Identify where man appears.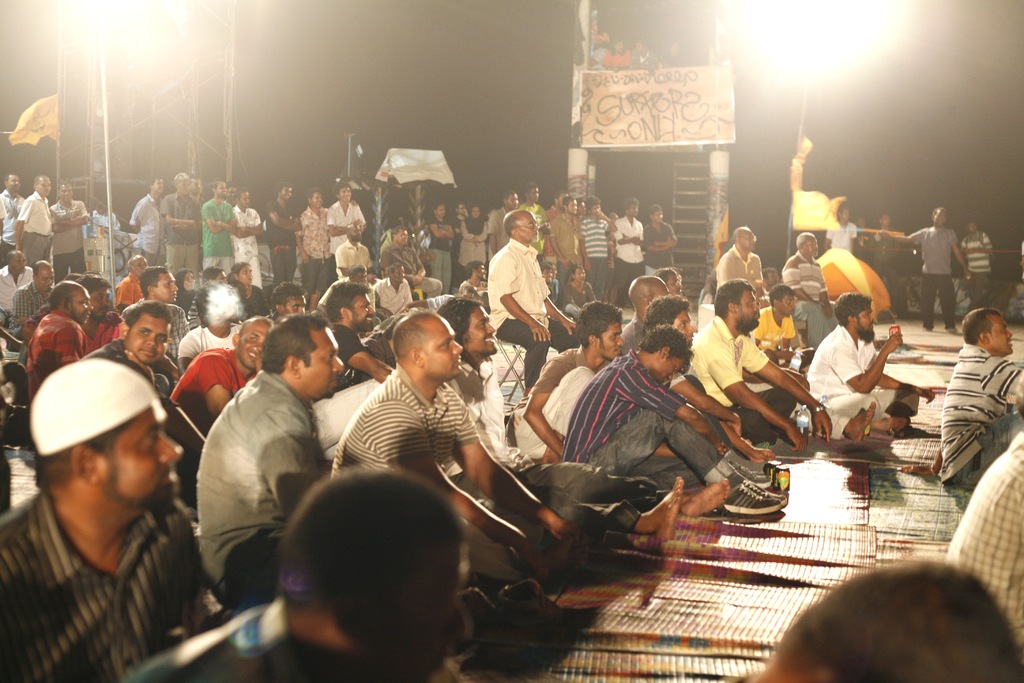
Appears at [x1=310, y1=174, x2=367, y2=276].
